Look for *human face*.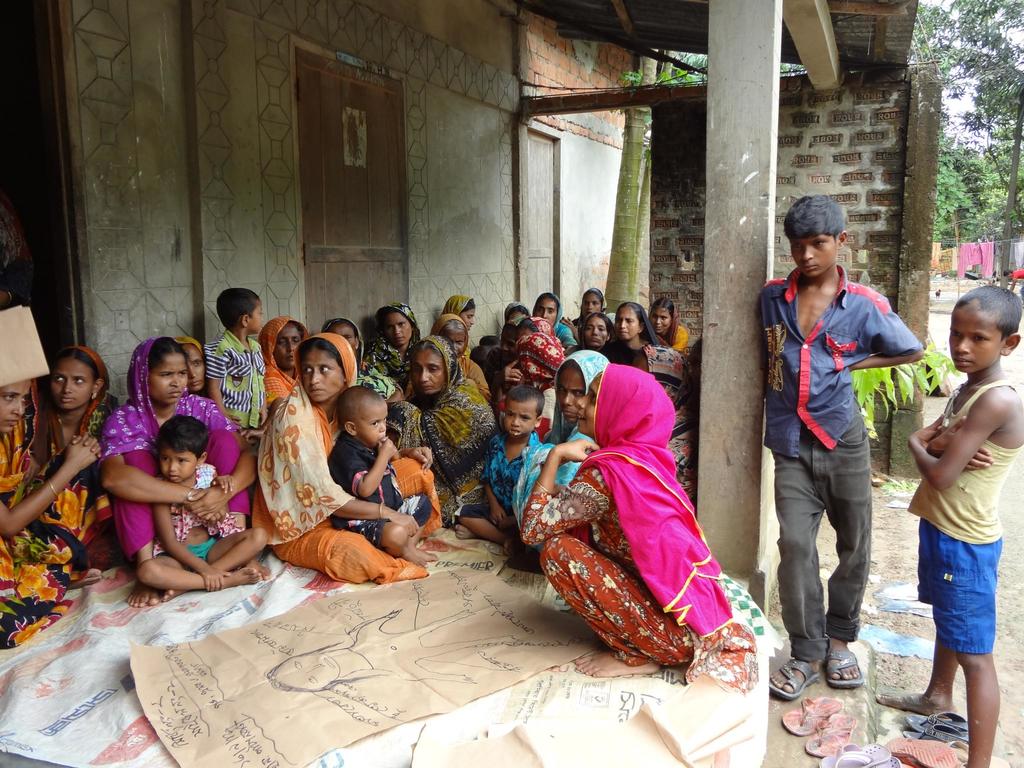
Found: Rect(387, 308, 413, 349).
